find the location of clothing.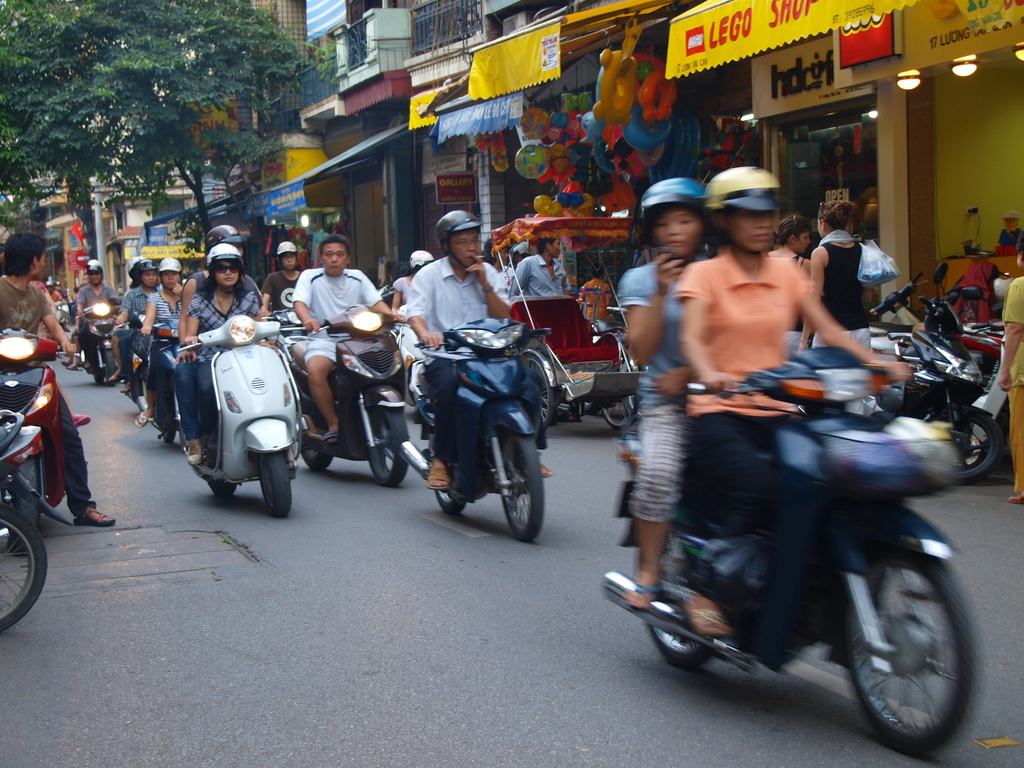
Location: pyautogui.locateOnScreen(616, 252, 707, 522).
